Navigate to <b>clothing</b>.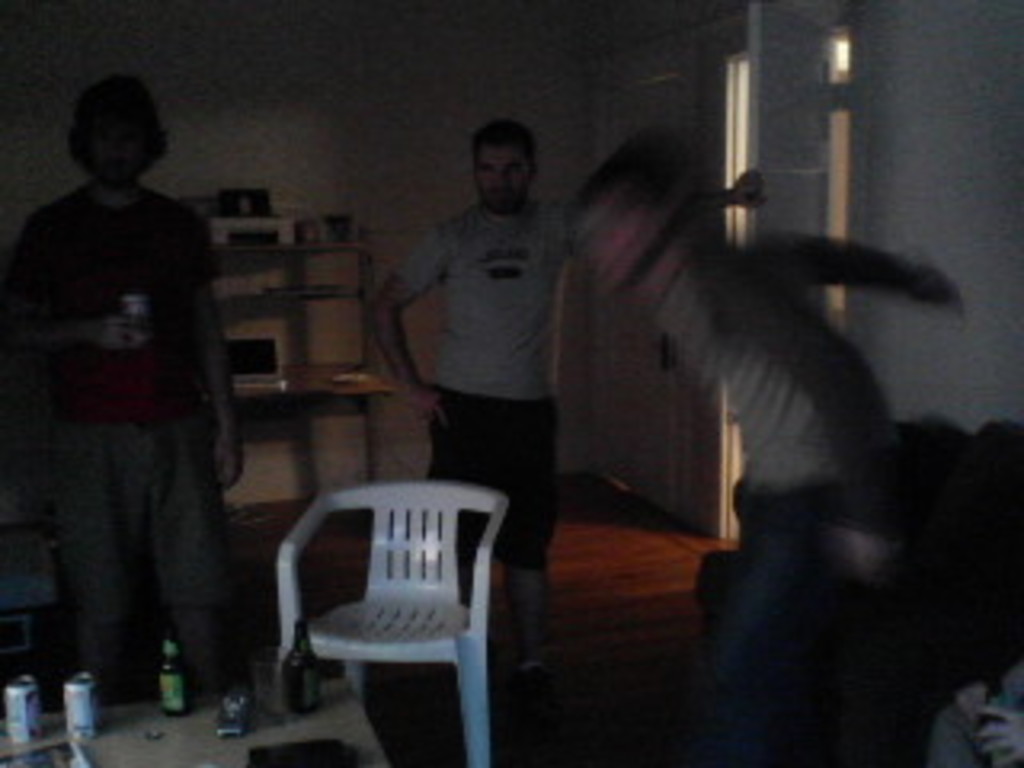
Navigation target: select_region(650, 237, 893, 755).
